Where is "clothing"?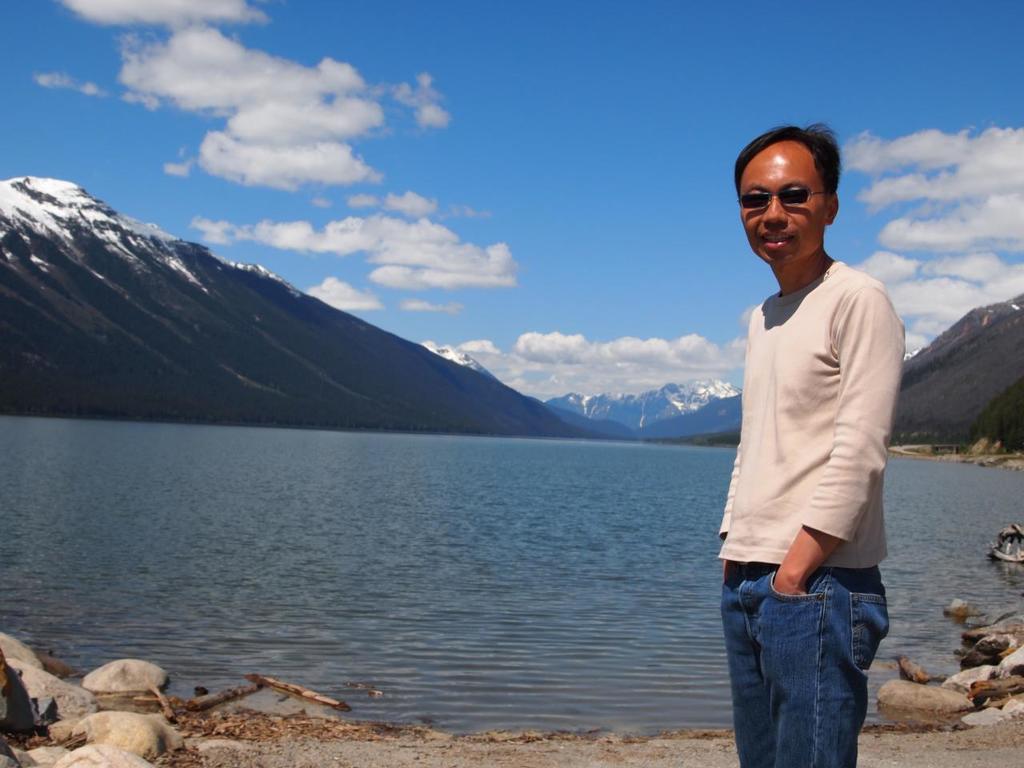
(x1=721, y1=561, x2=889, y2=767).
